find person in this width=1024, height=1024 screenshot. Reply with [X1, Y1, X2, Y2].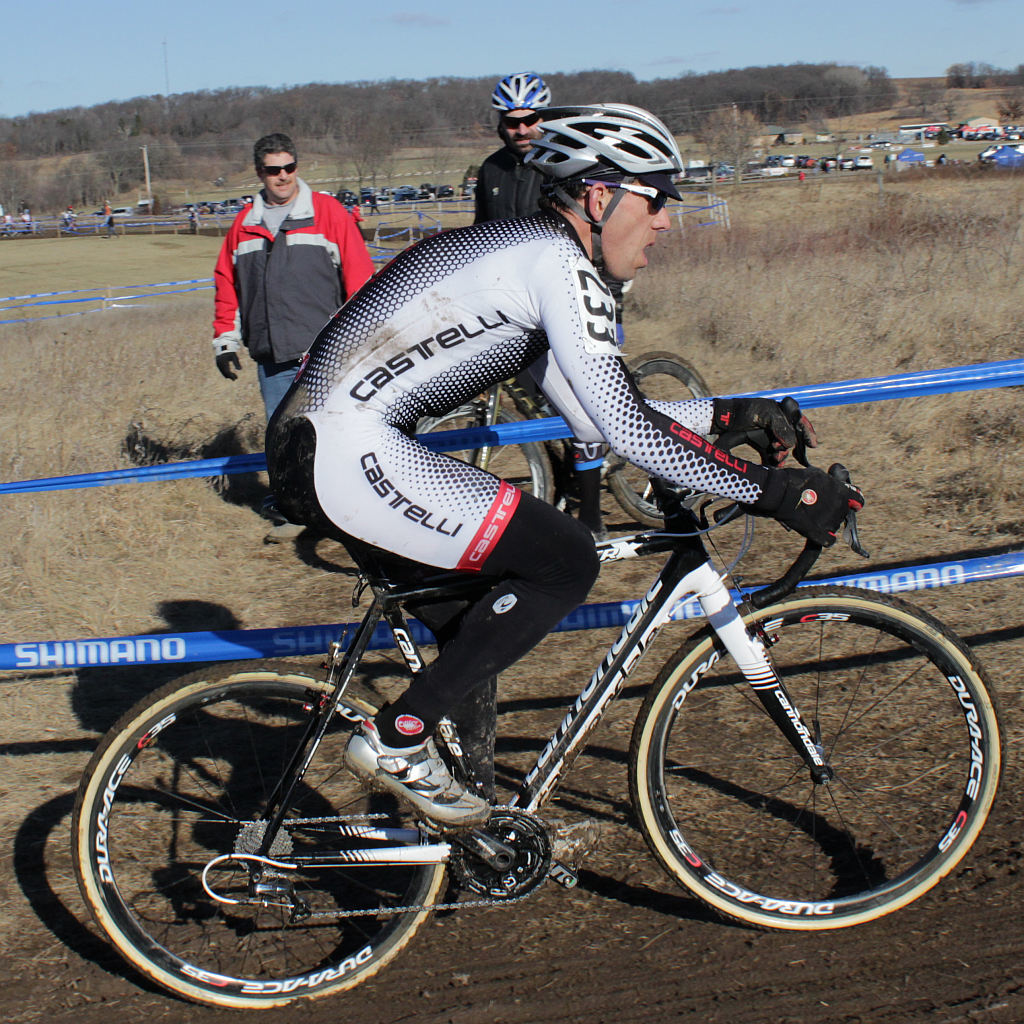
[465, 70, 632, 537].
